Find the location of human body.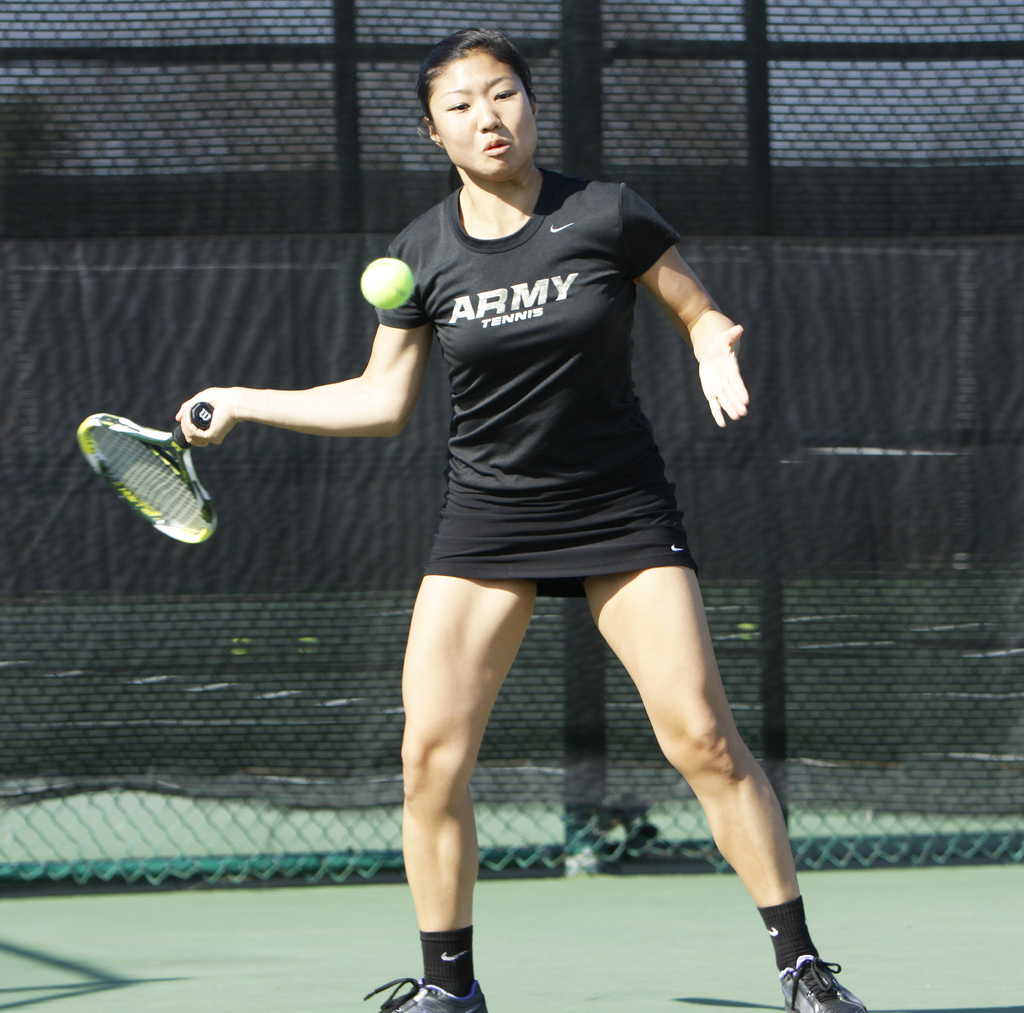
Location: (x1=132, y1=38, x2=843, y2=977).
